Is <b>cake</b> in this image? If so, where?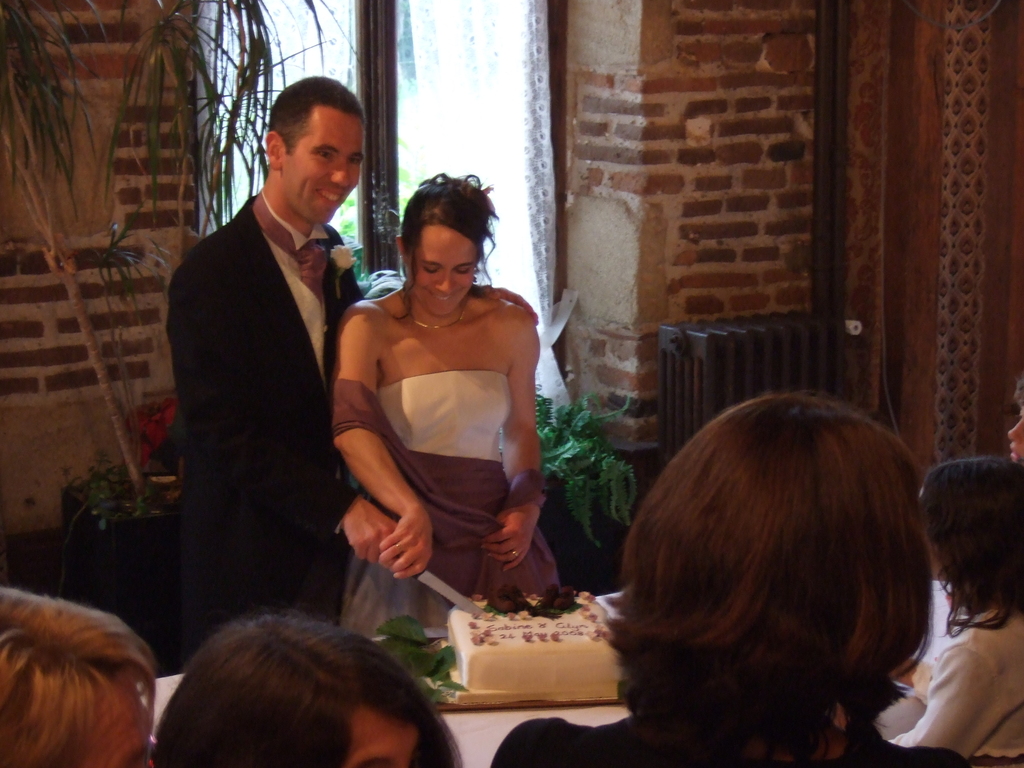
Yes, at box(442, 581, 625, 696).
